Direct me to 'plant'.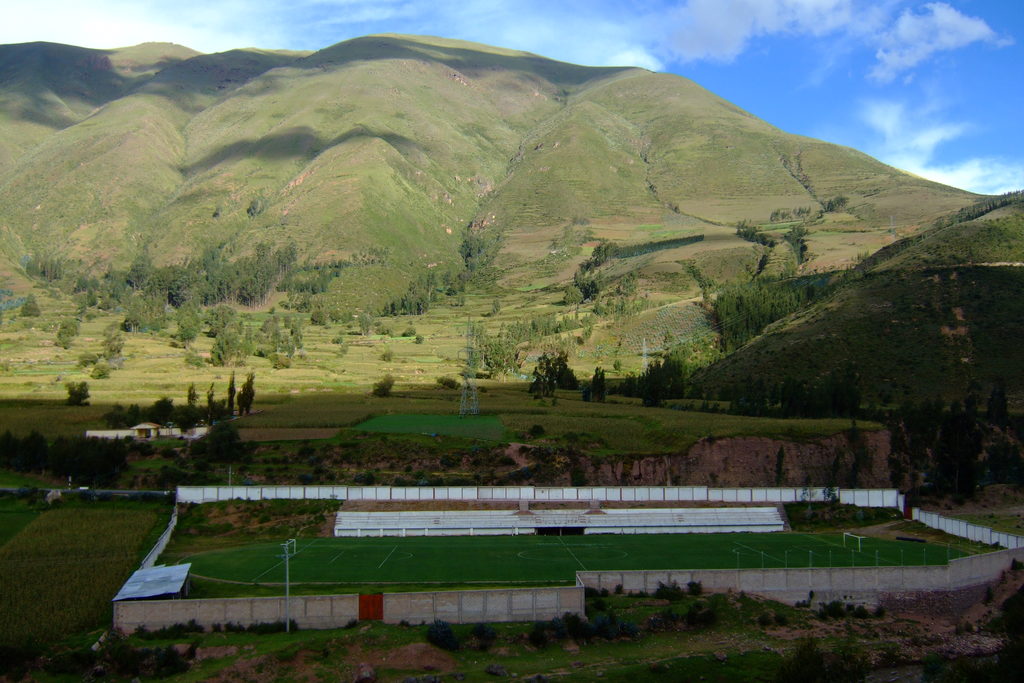
Direction: (211,317,243,363).
